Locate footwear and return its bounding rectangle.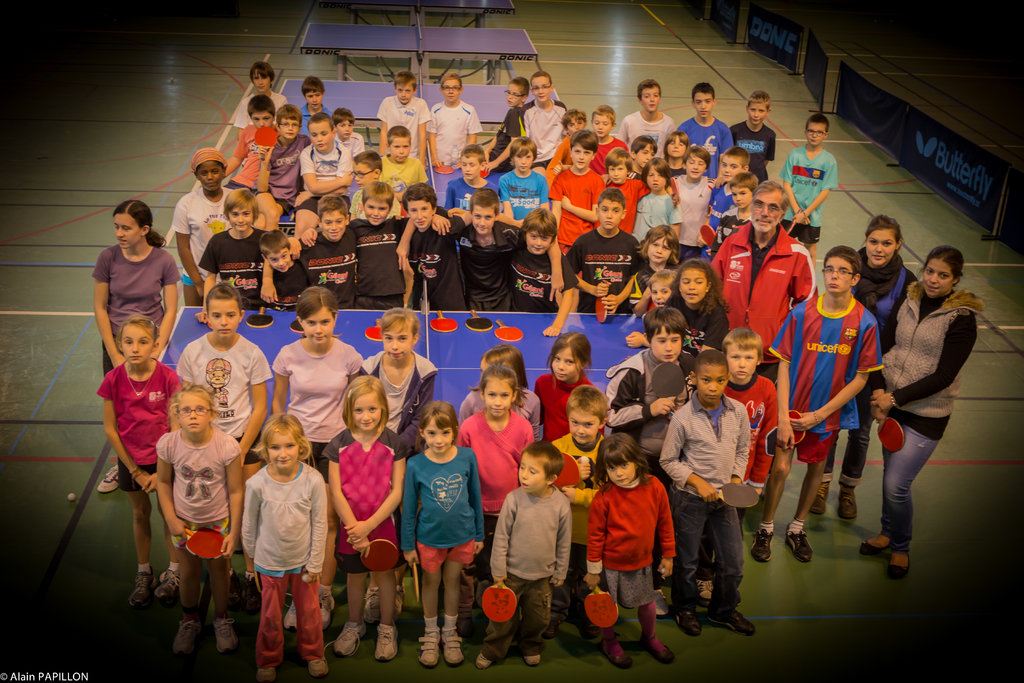
<bbox>476, 651, 493, 668</bbox>.
